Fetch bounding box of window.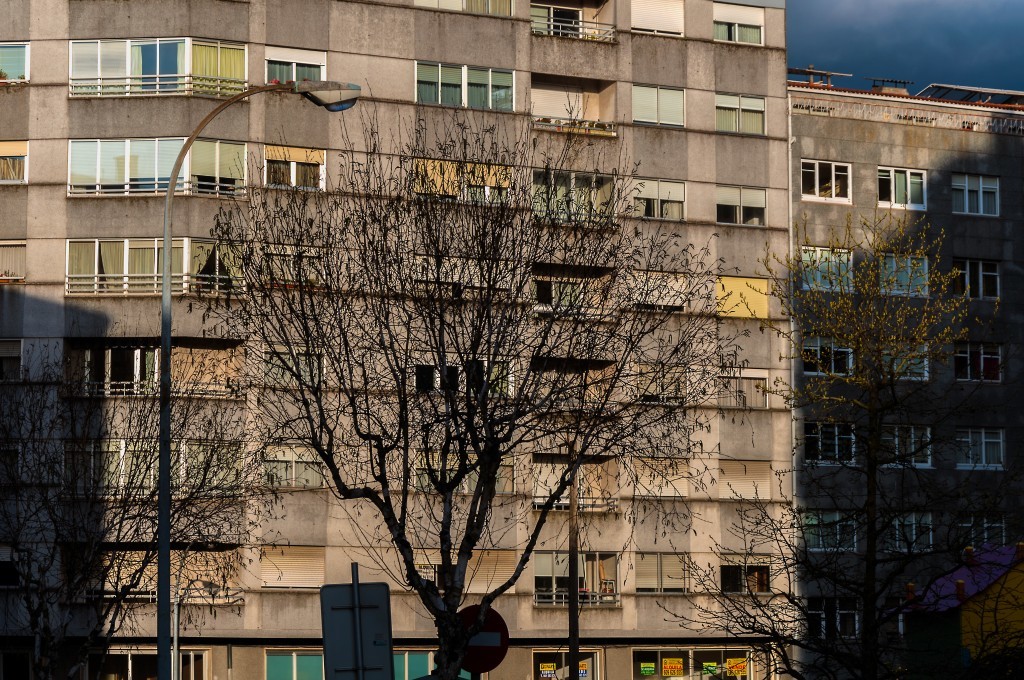
Bbox: <region>628, 0, 684, 40</region>.
